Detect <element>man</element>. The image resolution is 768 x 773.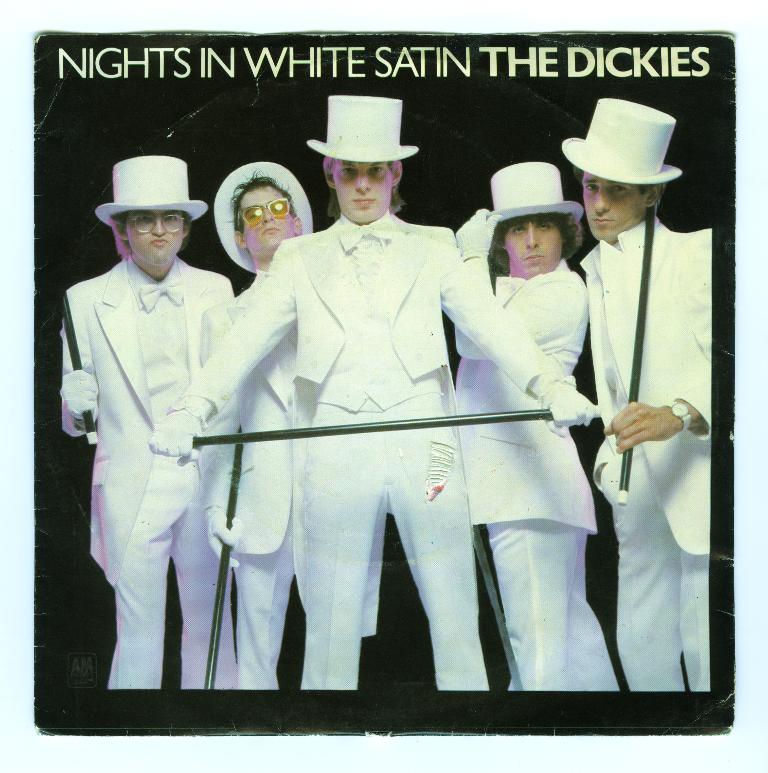
locate(33, 169, 229, 700).
